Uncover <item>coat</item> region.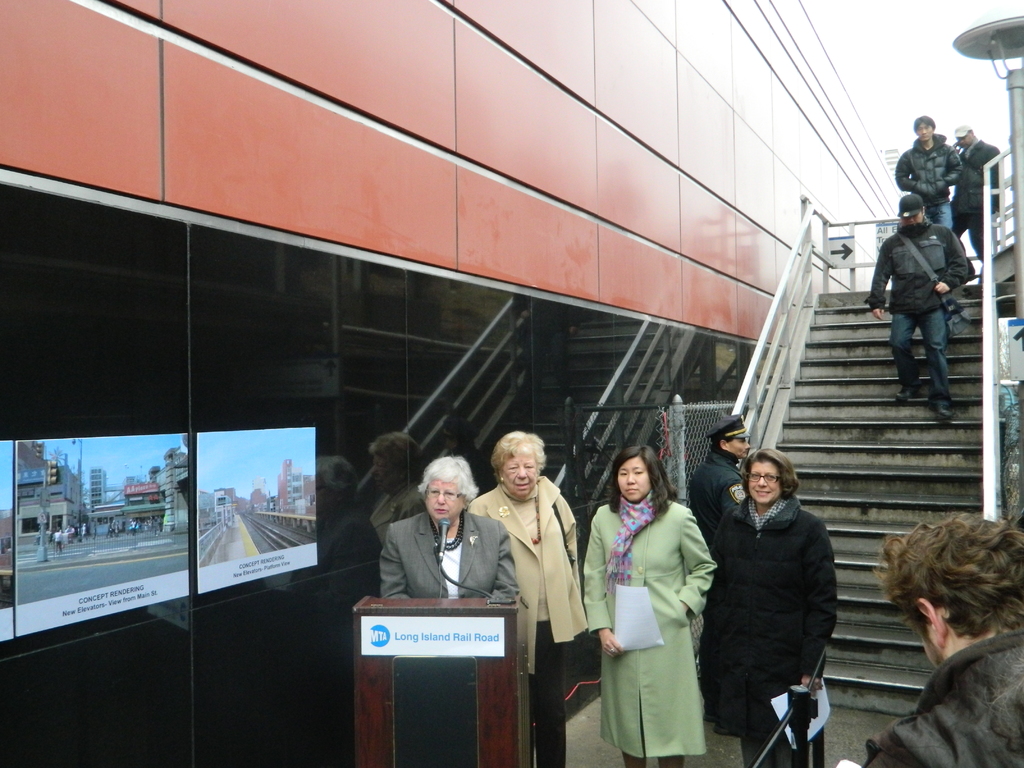
Uncovered: [x1=578, y1=499, x2=719, y2=762].
